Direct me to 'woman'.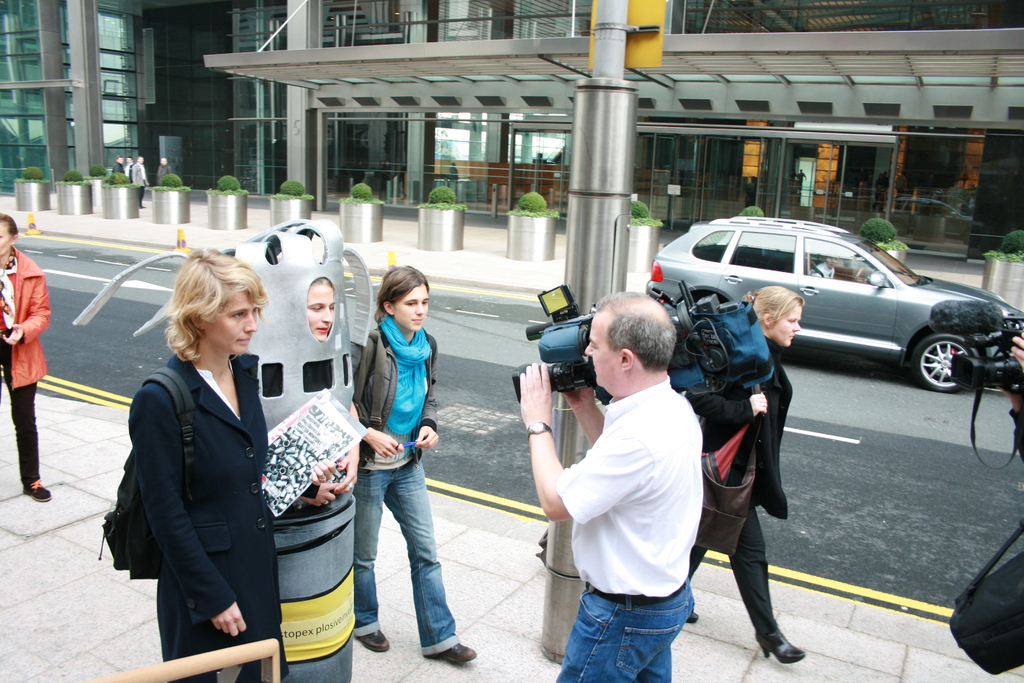
Direction: x1=0 y1=209 x2=49 y2=499.
